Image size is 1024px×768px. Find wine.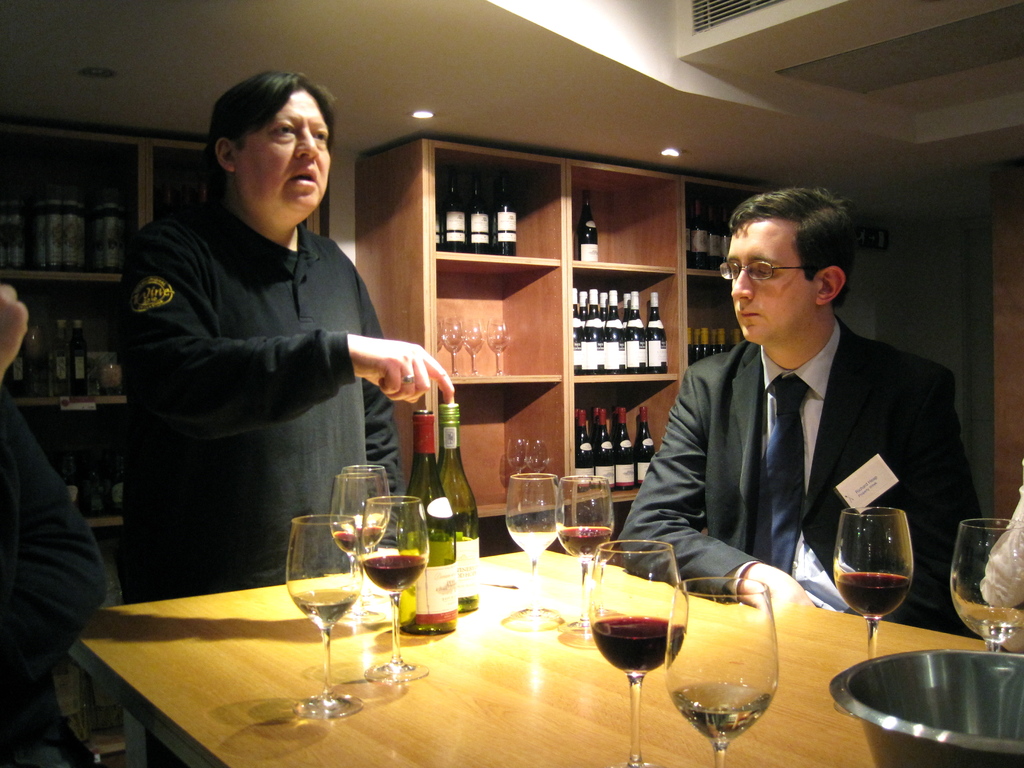
[554,525,612,565].
